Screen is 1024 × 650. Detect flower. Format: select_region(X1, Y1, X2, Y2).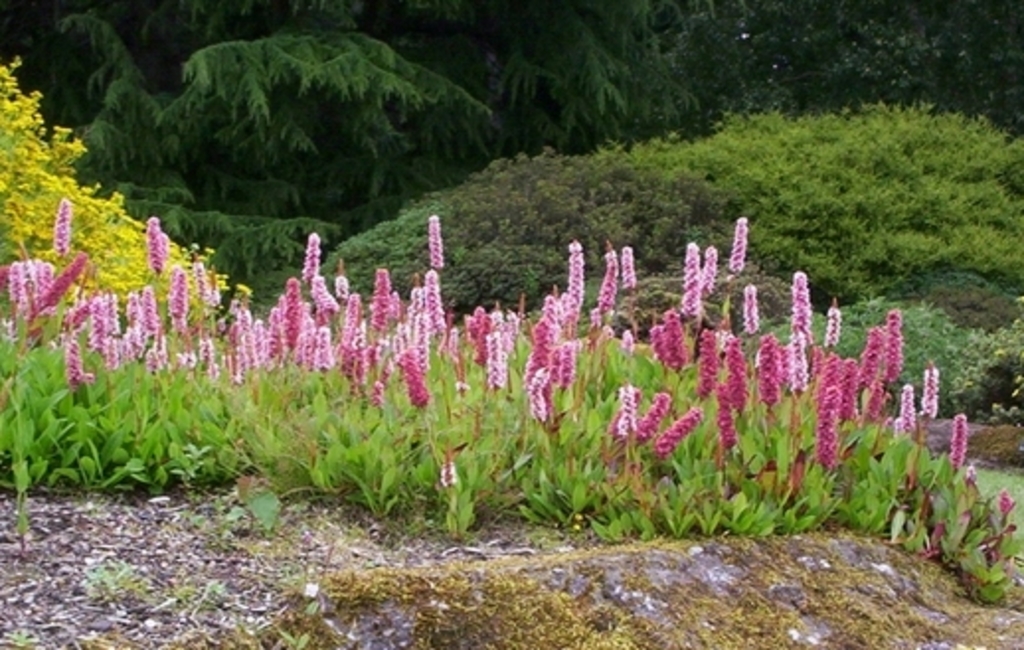
select_region(992, 492, 1010, 526).
